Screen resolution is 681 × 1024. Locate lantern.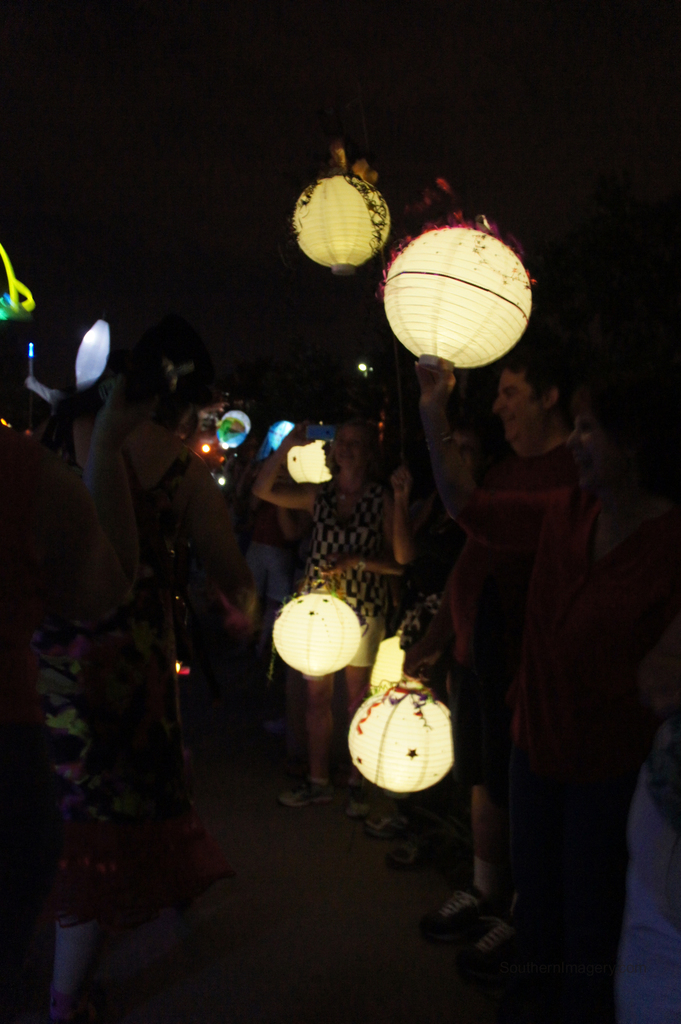
pyautogui.locateOnScreen(291, 147, 397, 272).
